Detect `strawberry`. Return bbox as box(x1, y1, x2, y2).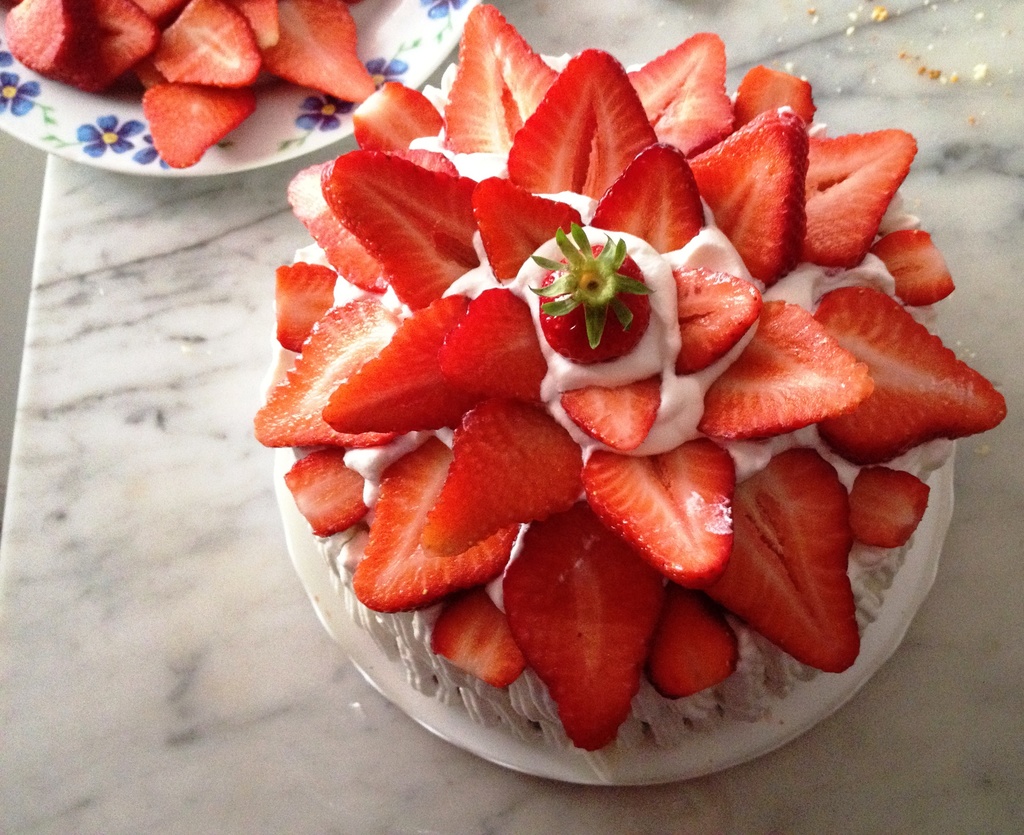
box(673, 108, 830, 286).
